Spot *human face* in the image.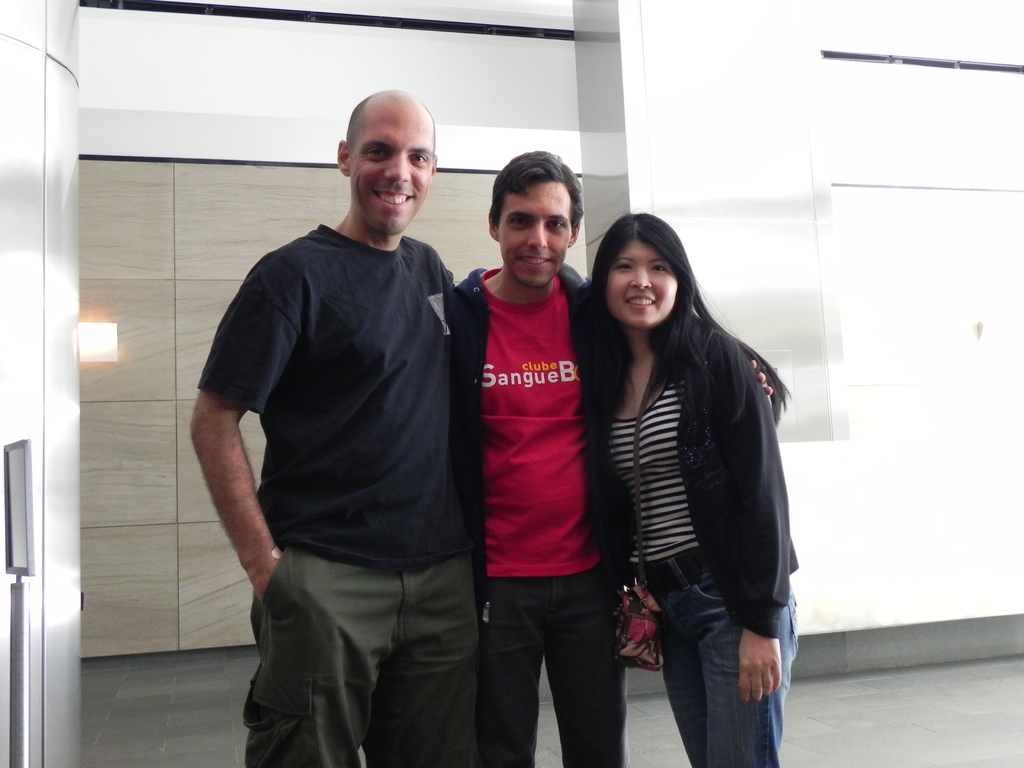
*human face* found at x1=606, y1=239, x2=678, y2=326.
